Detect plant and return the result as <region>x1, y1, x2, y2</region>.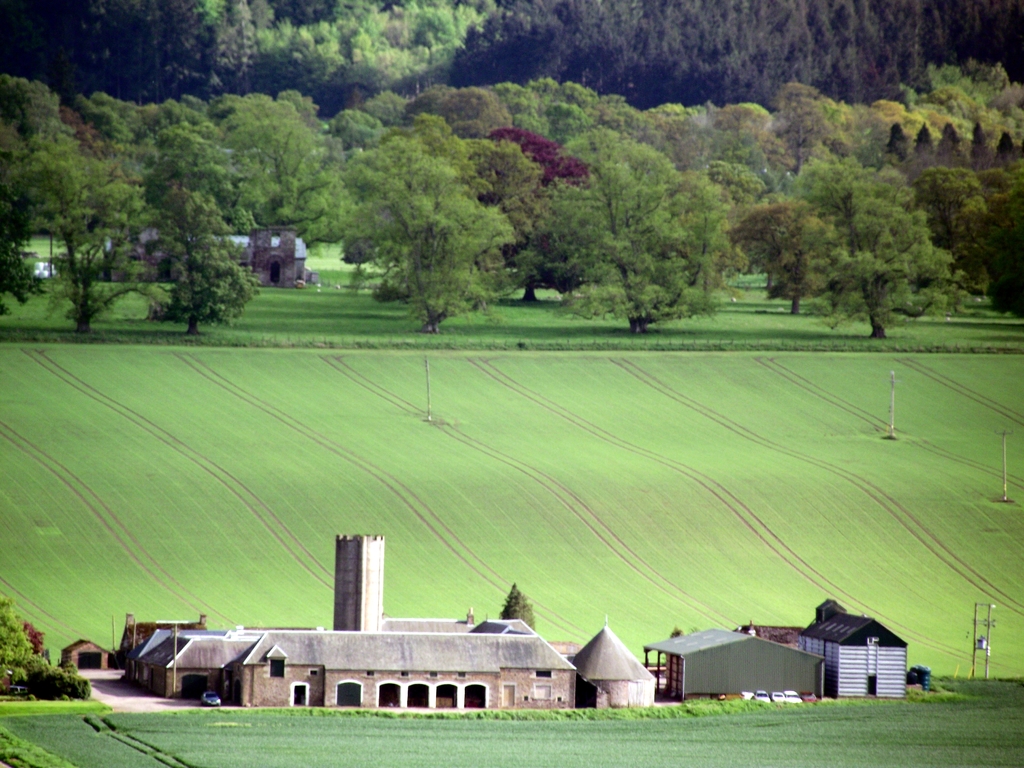
<region>26, 685, 42, 705</region>.
